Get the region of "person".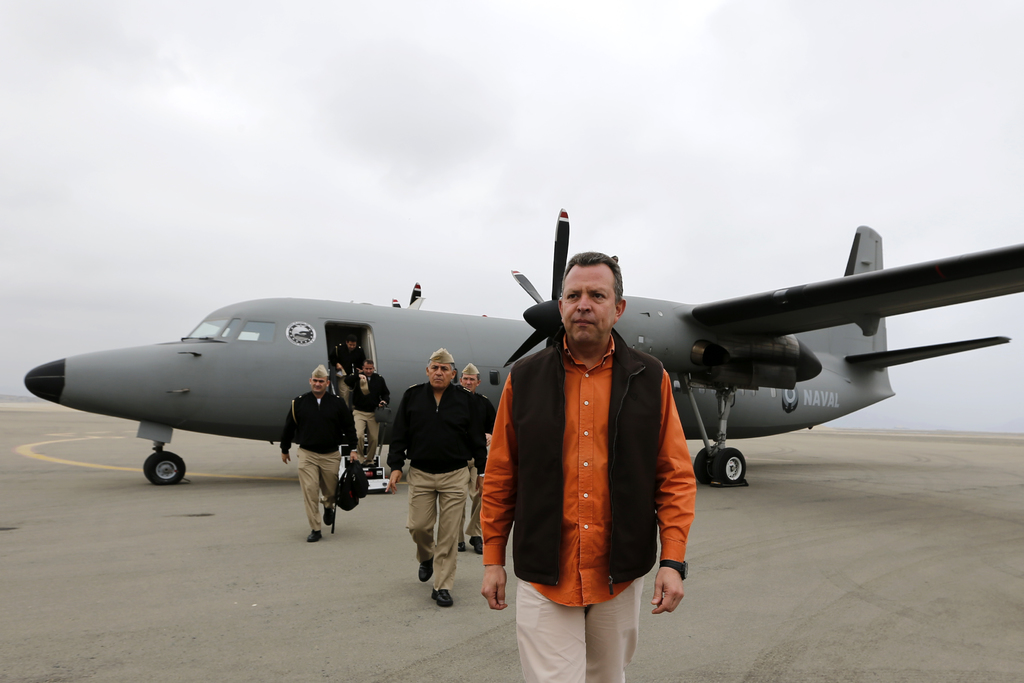
(x1=277, y1=367, x2=357, y2=541).
